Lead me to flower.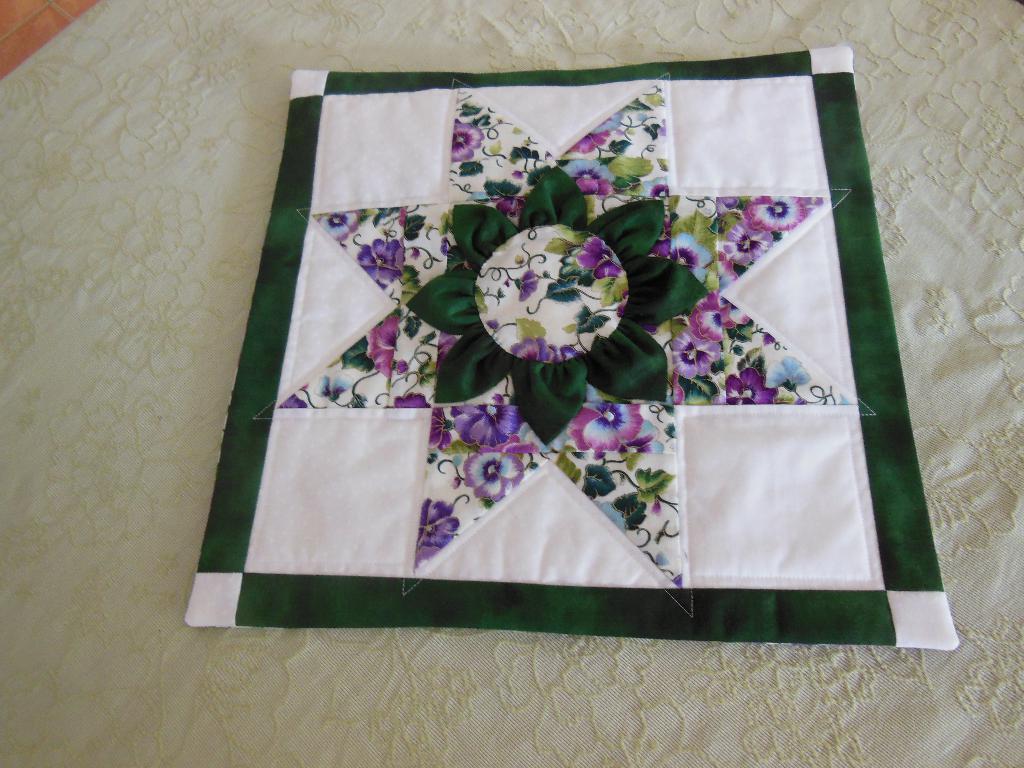
Lead to box(515, 268, 537, 301).
